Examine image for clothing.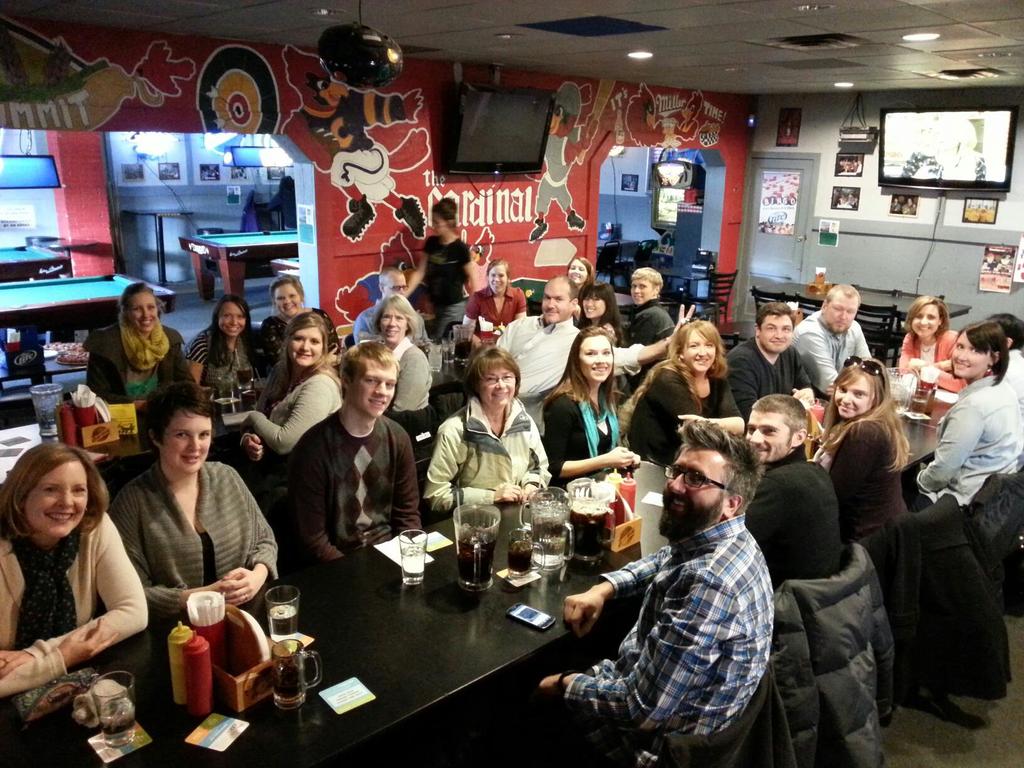
Examination result: crop(739, 450, 845, 590).
